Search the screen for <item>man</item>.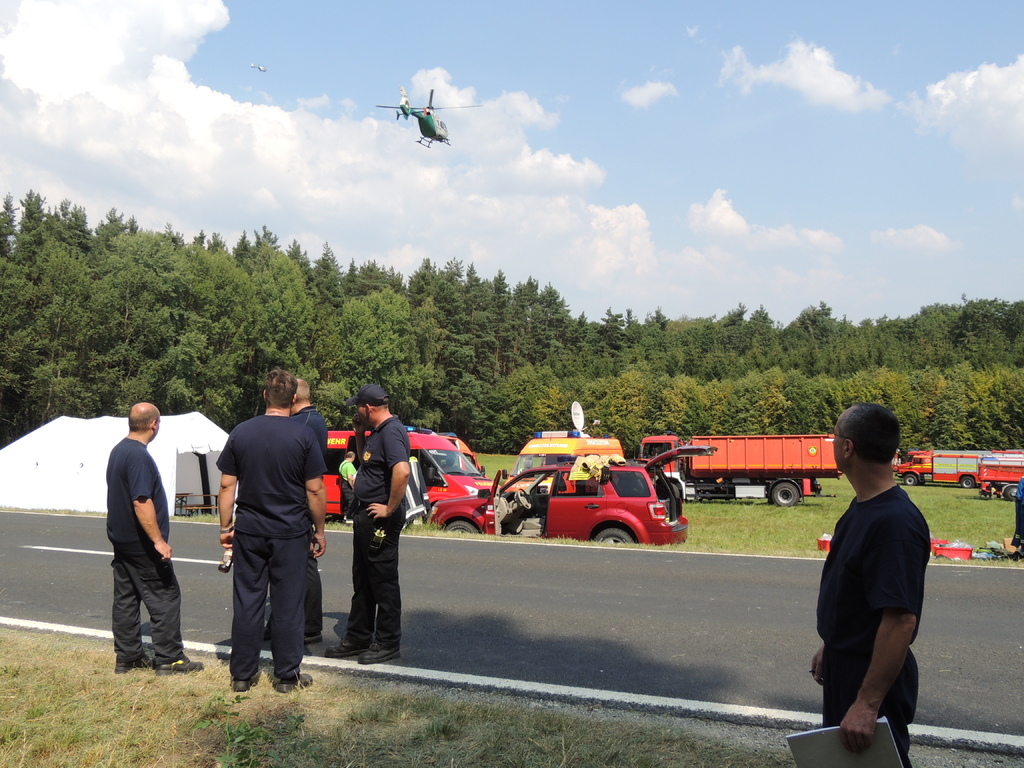
Found at 255/369/335/645.
